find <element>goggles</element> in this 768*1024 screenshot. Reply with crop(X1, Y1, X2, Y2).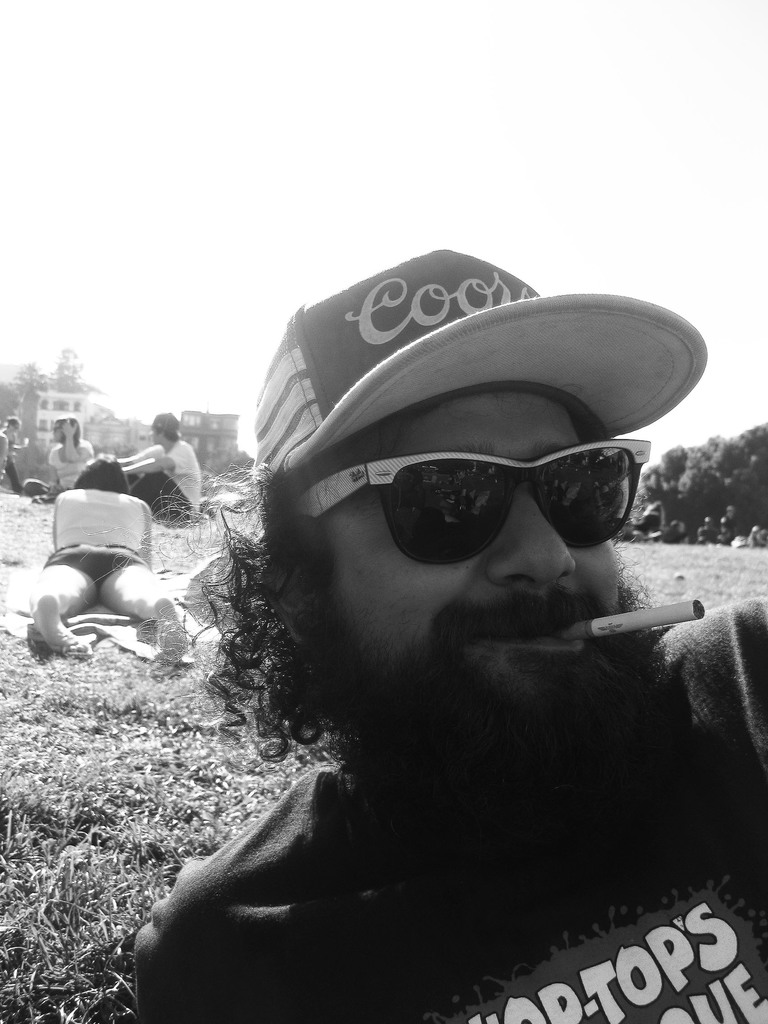
crop(320, 422, 681, 568).
